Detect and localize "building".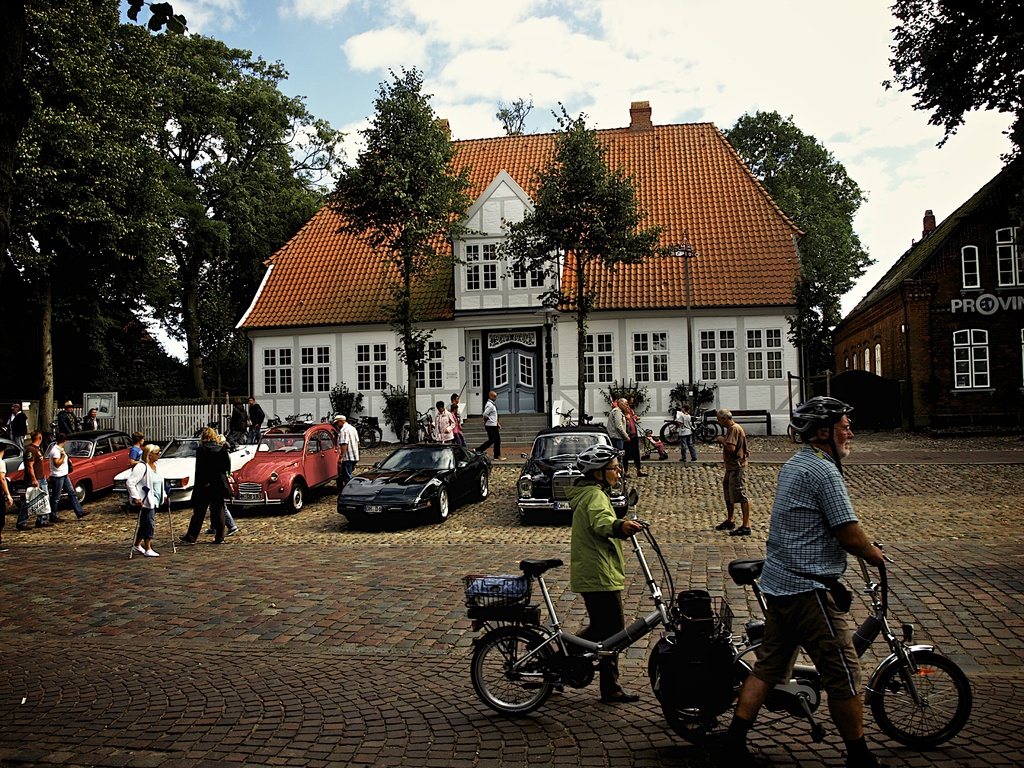
Localized at bbox=[227, 97, 820, 446].
